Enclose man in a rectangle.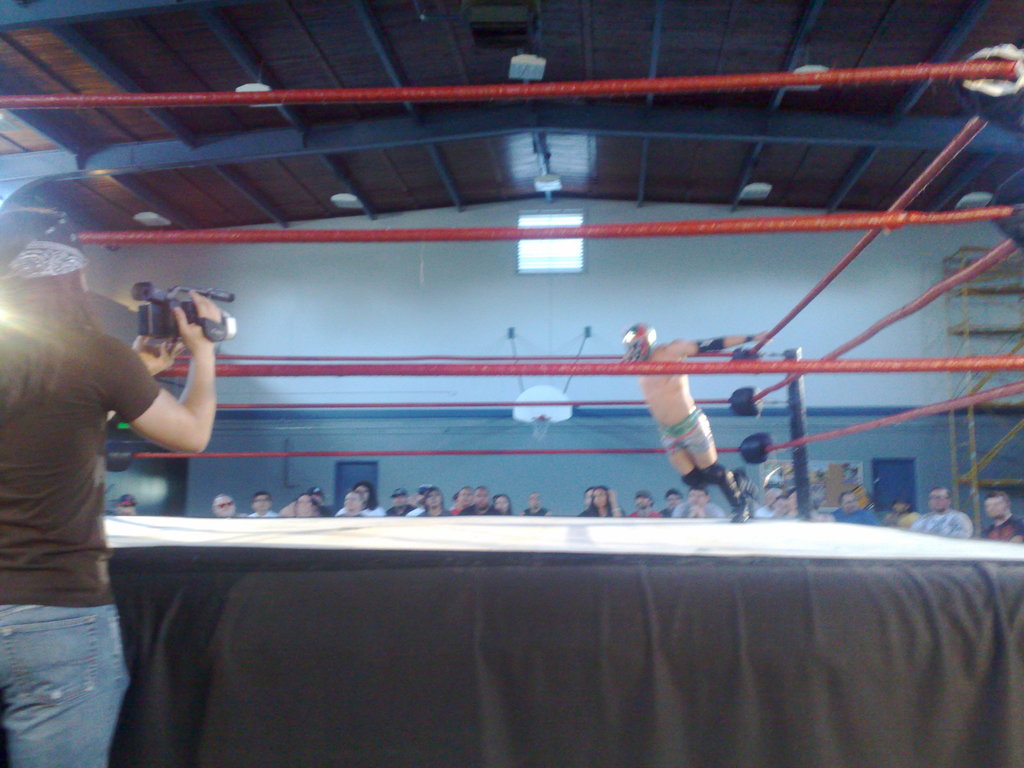
box=[833, 490, 881, 529].
